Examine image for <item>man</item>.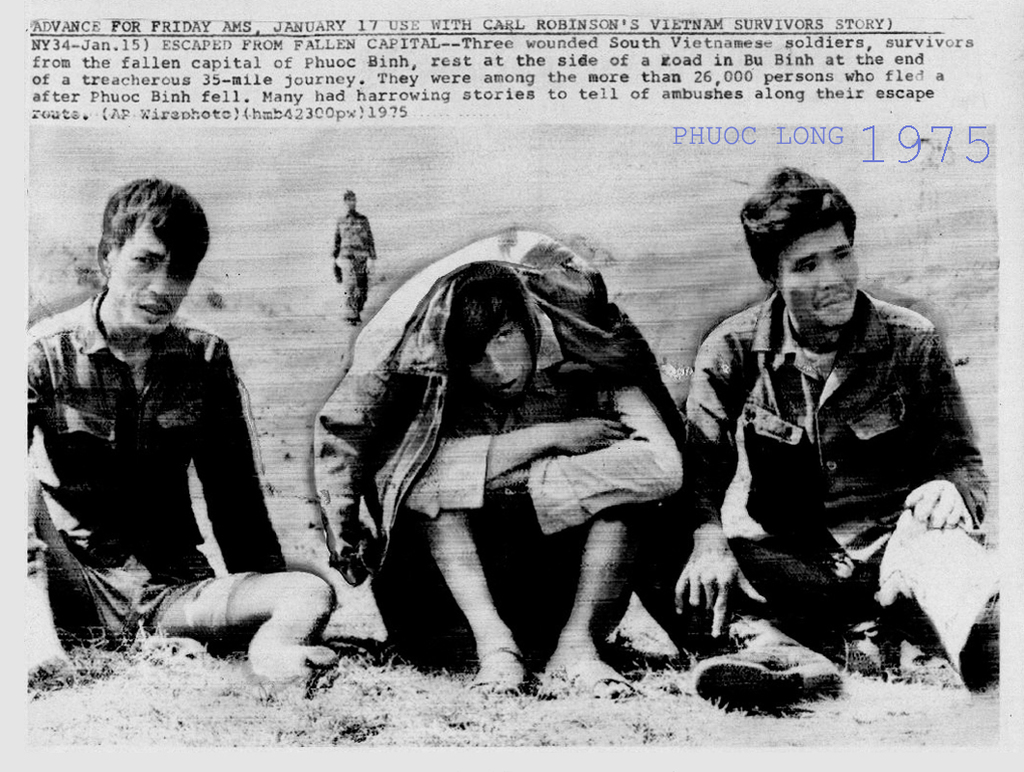
Examination result: <box>308,227,690,703</box>.
